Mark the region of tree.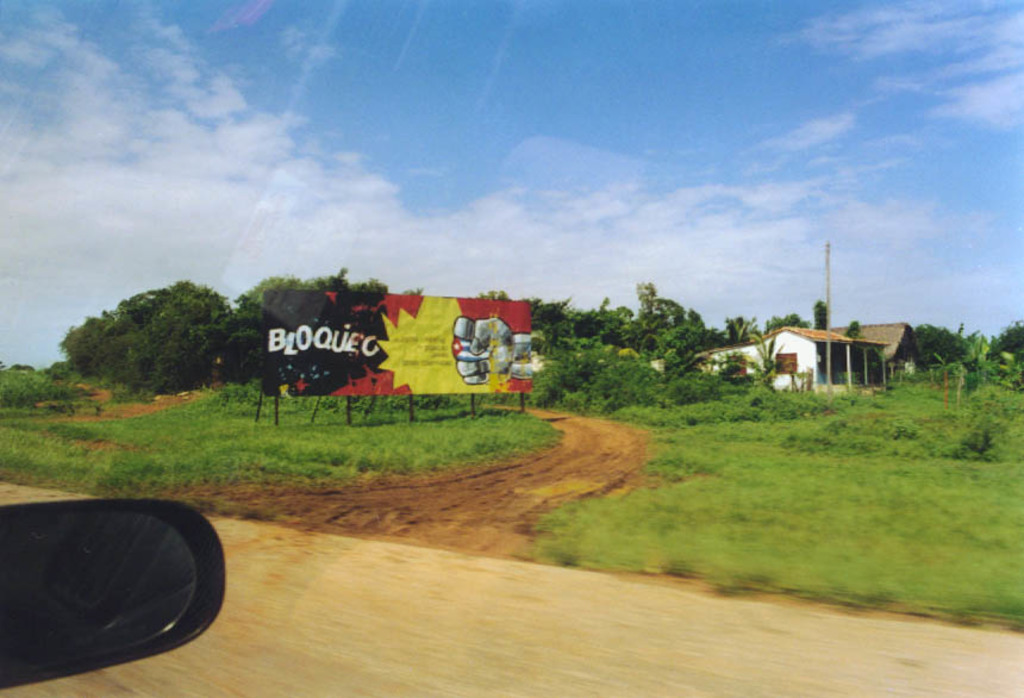
Region: bbox=(52, 272, 236, 400).
